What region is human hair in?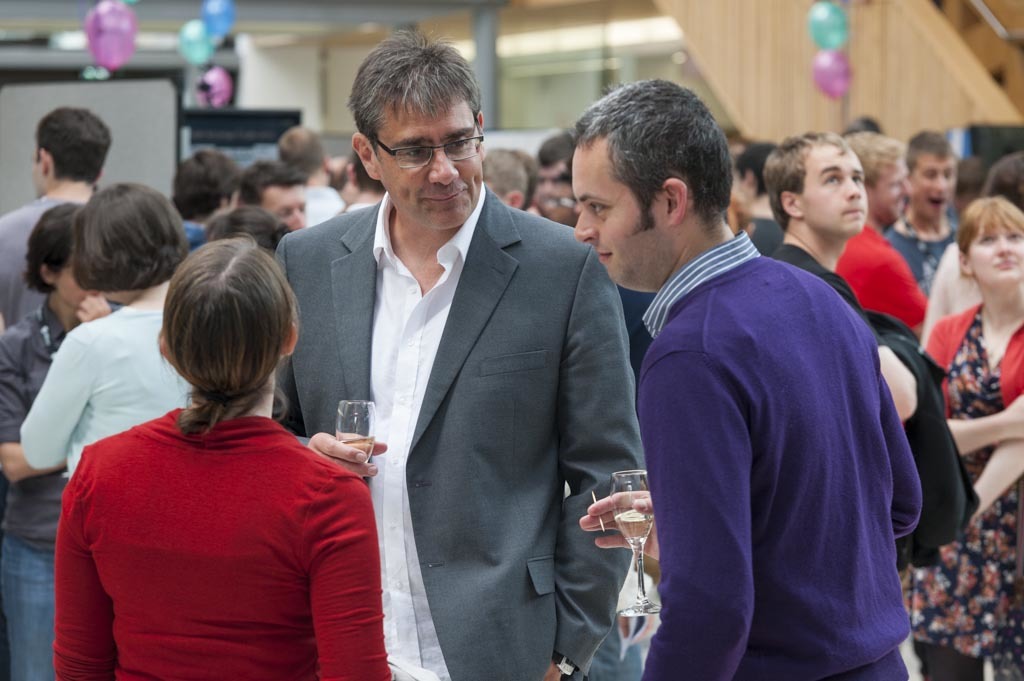
box(957, 196, 1023, 256).
